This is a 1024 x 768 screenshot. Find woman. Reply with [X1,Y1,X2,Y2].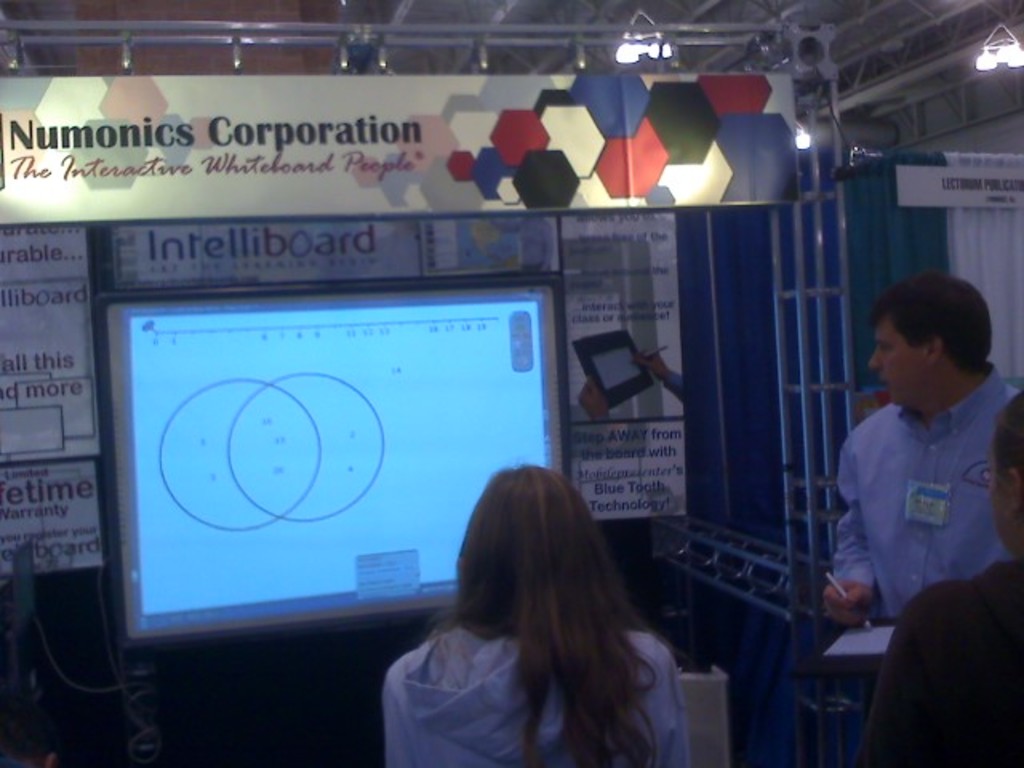
[845,395,1022,766].
